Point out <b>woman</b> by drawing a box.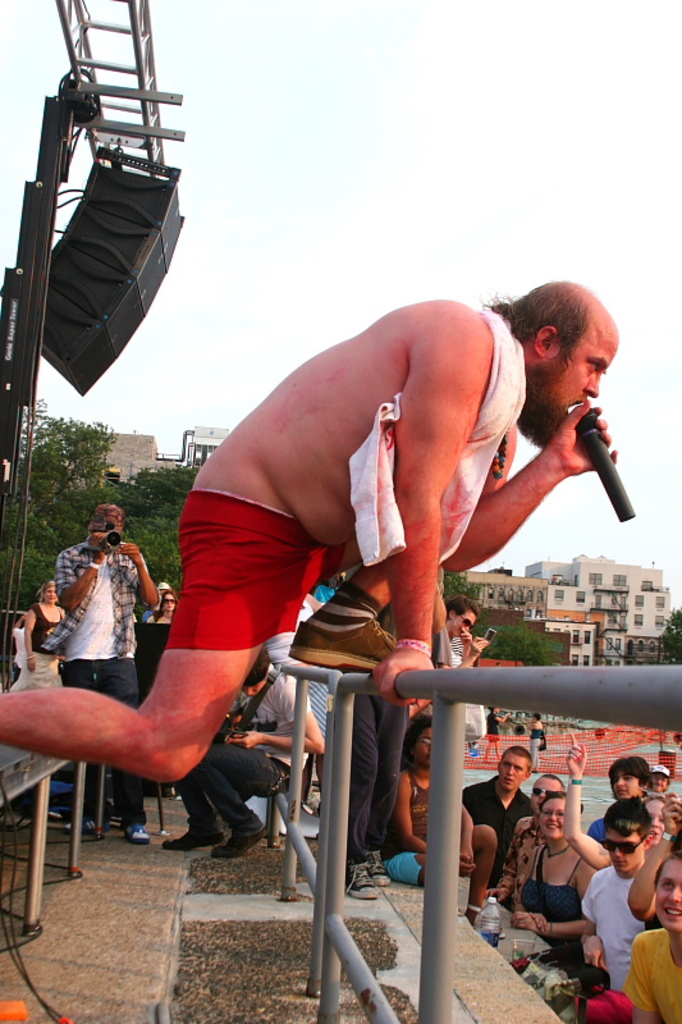
[x1=1, y1=571, x2=83, y2=712].
